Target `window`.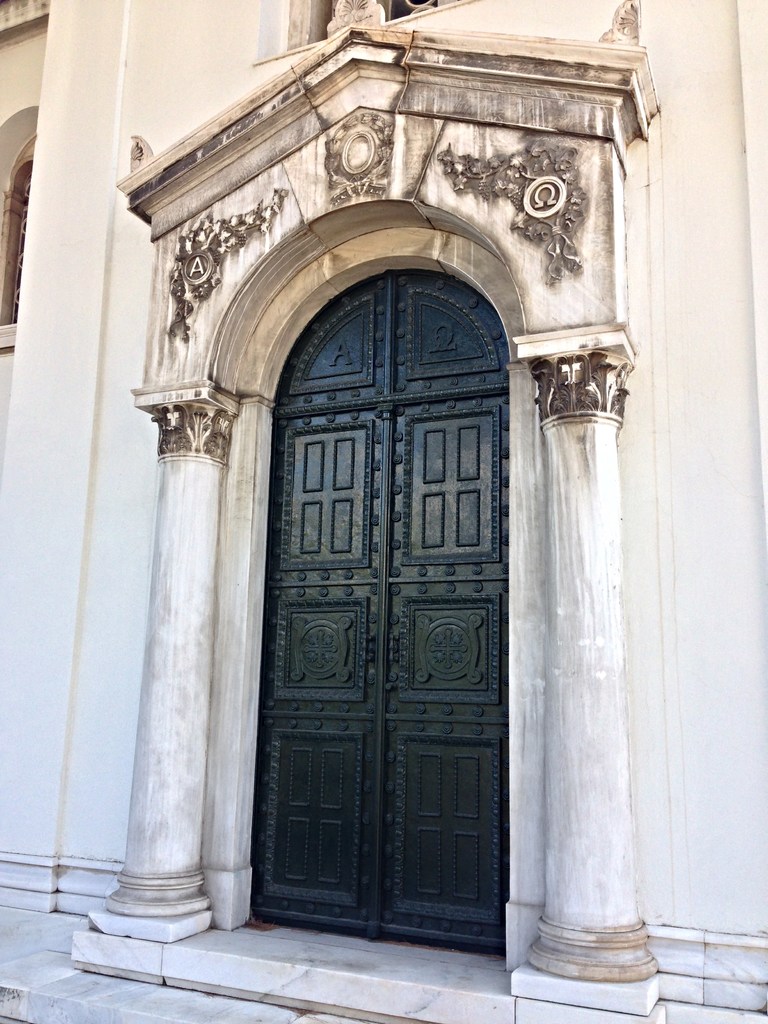
Target region: bbox=(303, 0, 445, 36).
